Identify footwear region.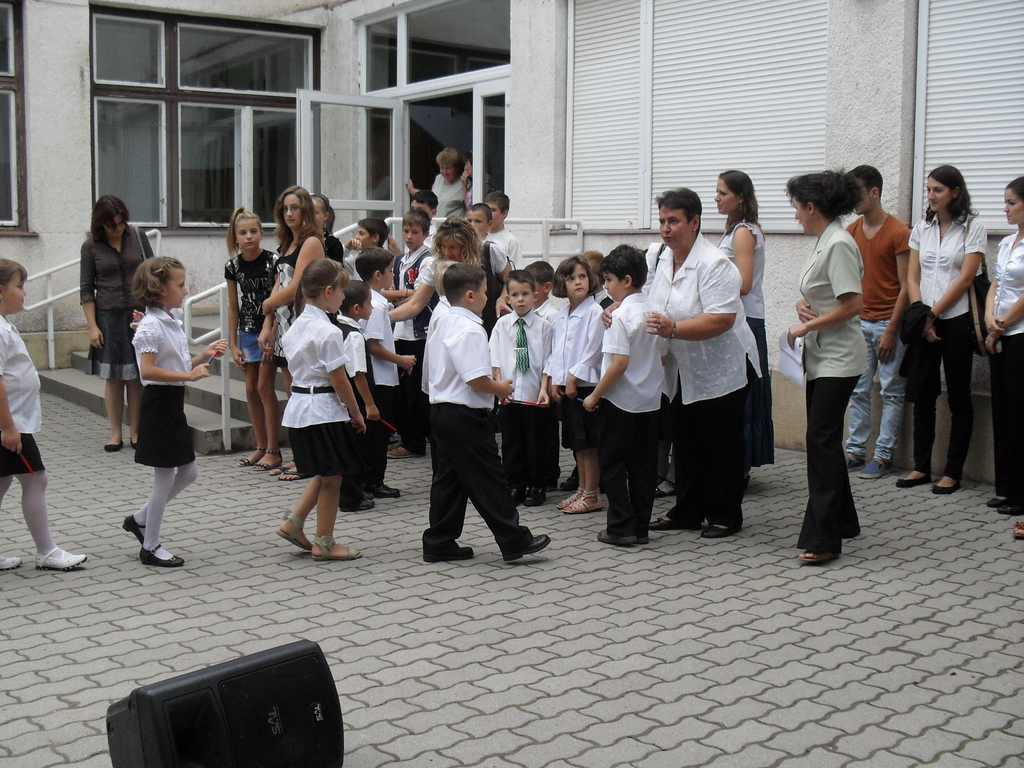
Region: select_region(33, 548, 86, 570).
